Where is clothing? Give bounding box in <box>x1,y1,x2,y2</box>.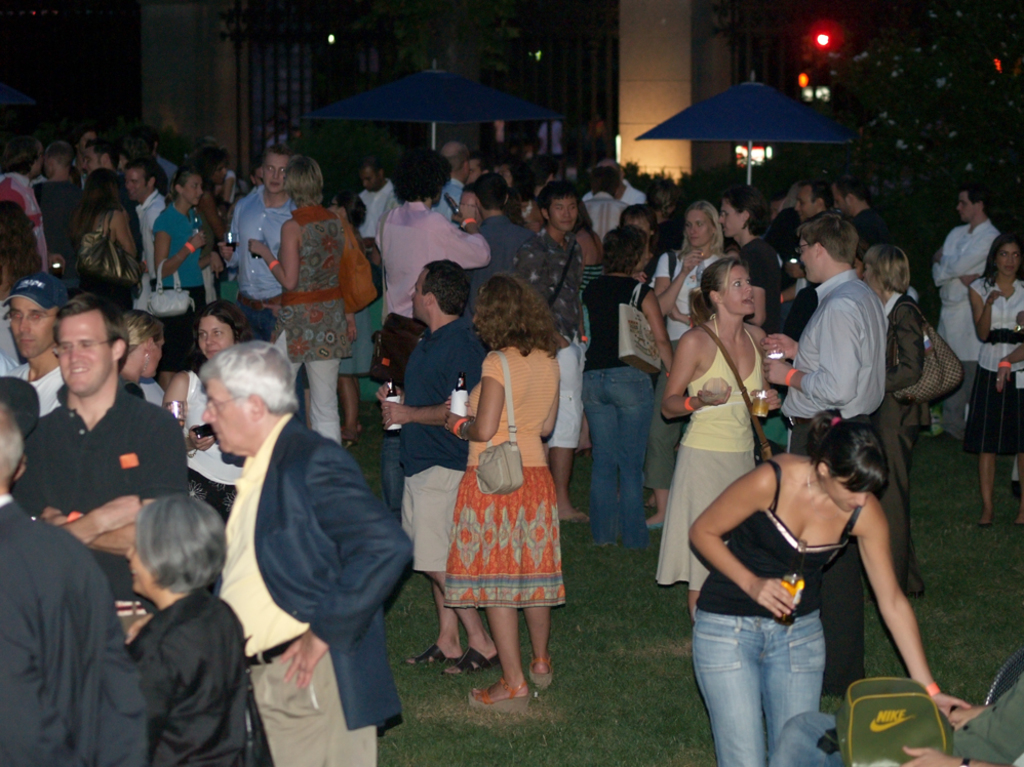
<box>11,371,194,619</box>.
